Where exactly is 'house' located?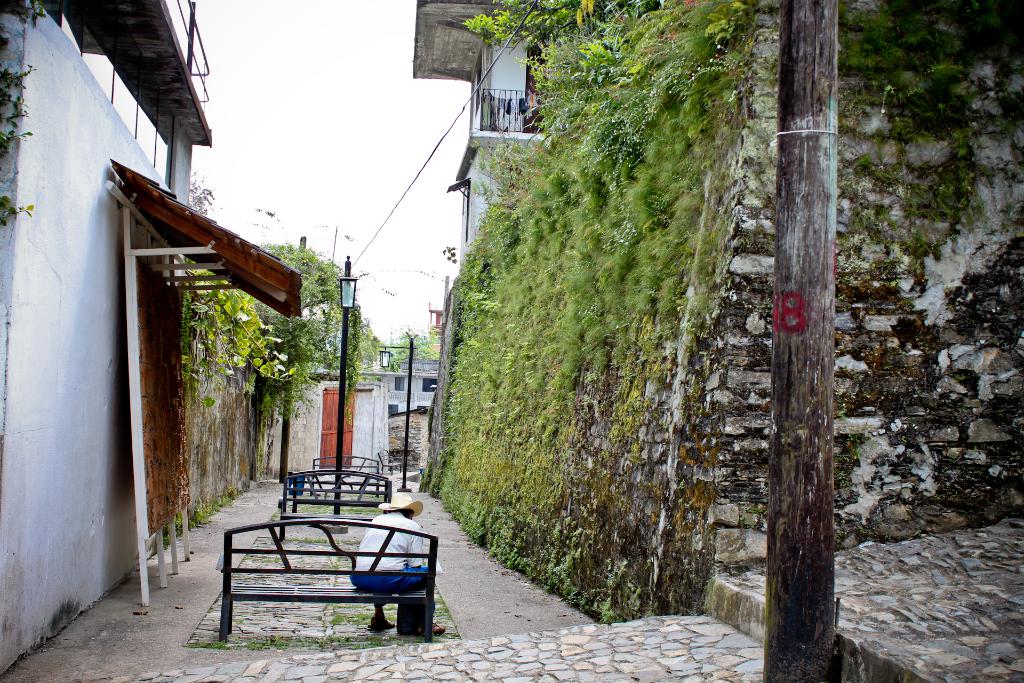
Its bounding box is <bbox>0, 0, 215, 678</bbox>.
